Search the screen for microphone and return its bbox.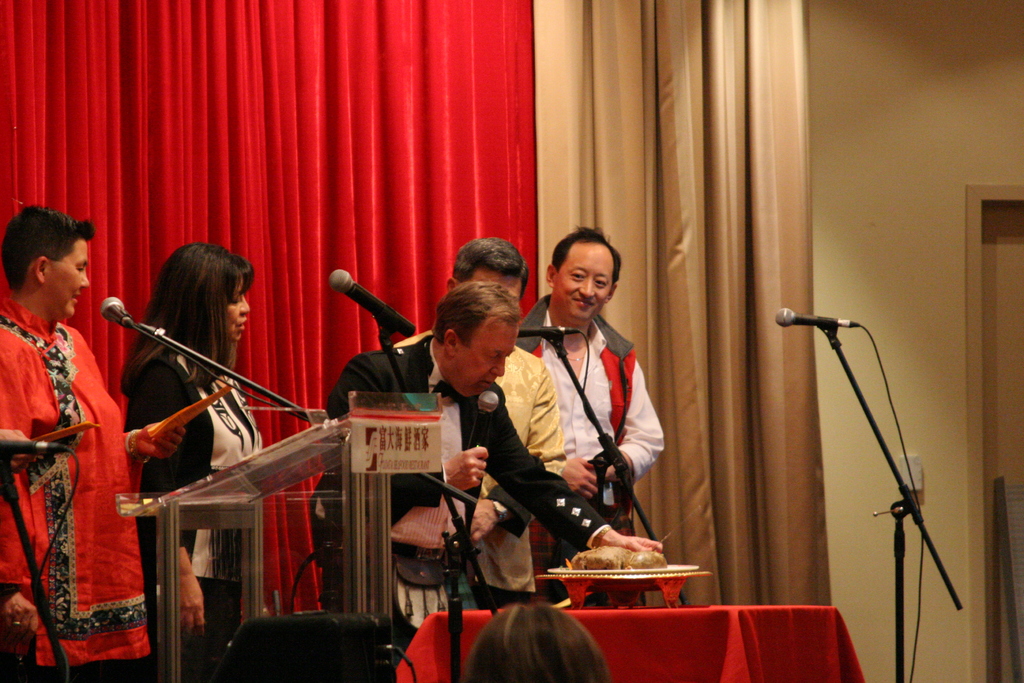
Found: (x1=102, y1=299, x2=138, y2=336).
